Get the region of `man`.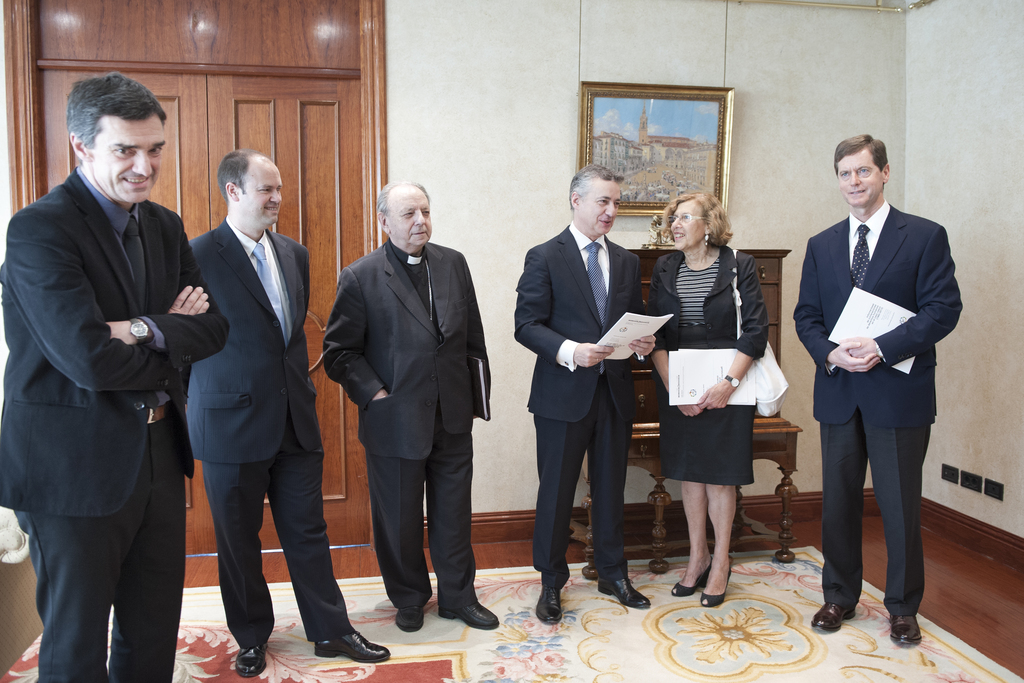
l=187, t=150, r=391, b=663.
